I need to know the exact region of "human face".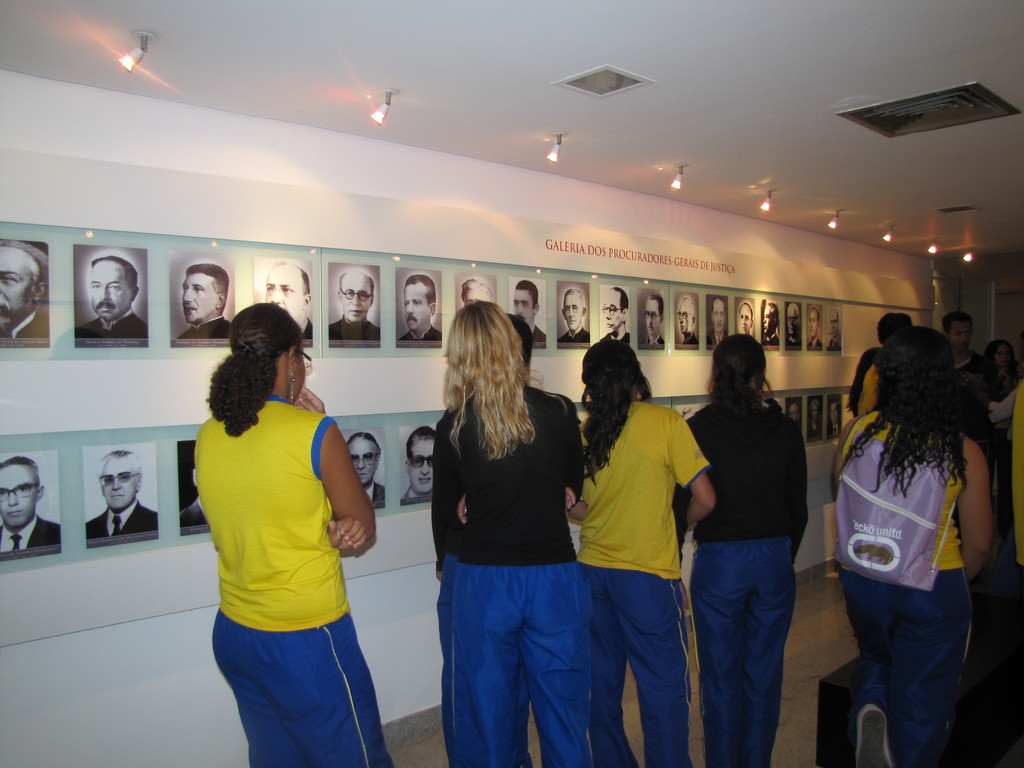
Region: (x1=808, y1=400, x2=820, y2=422).
